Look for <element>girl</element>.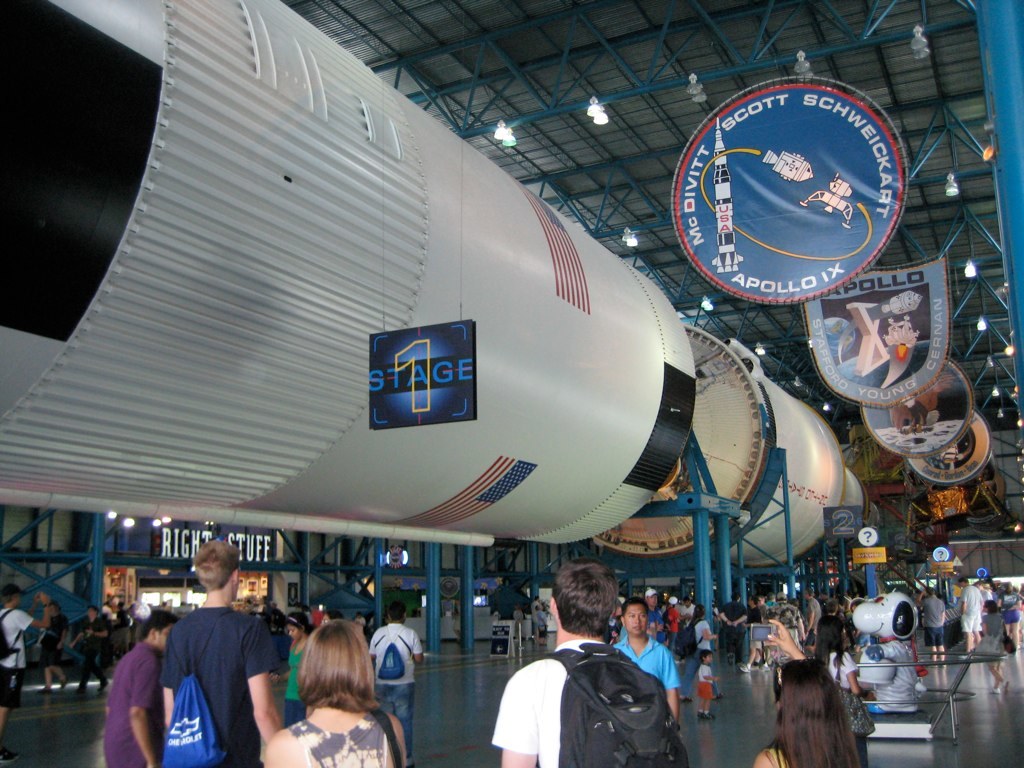
Found: locate(287, 614, 311, 724).
